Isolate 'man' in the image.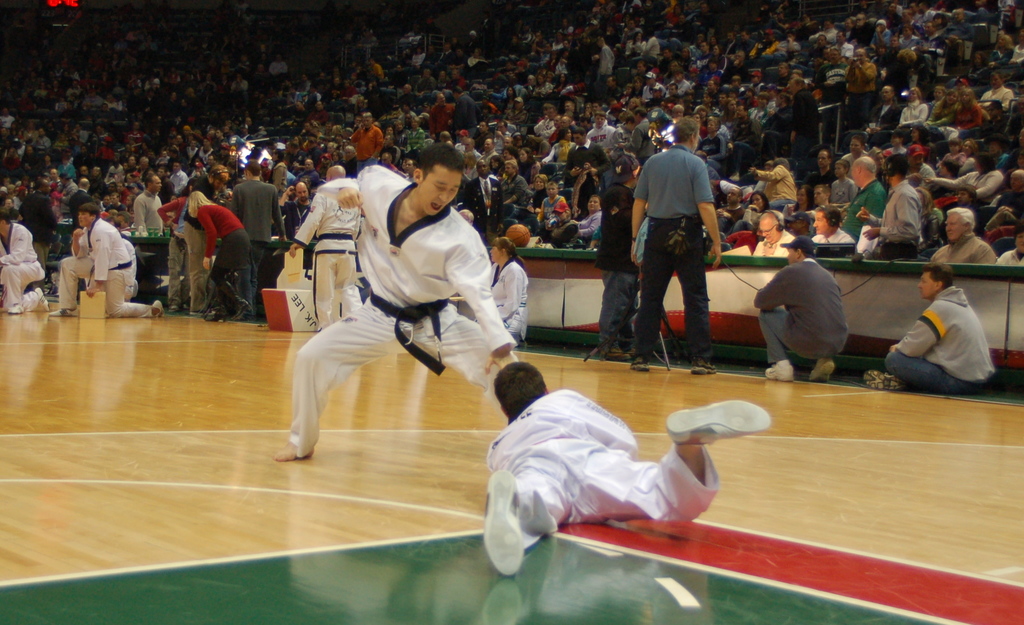
Isolated region: left=500, top=159, right=528, bottom=207.
